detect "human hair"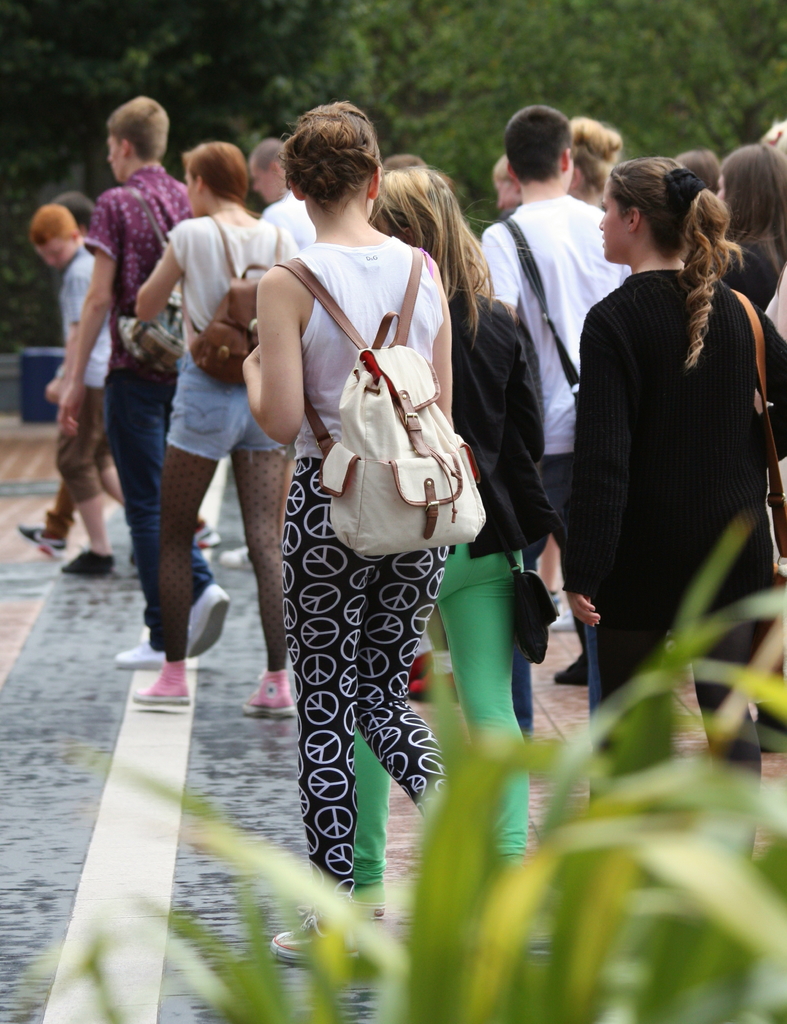
282/97/384/218
